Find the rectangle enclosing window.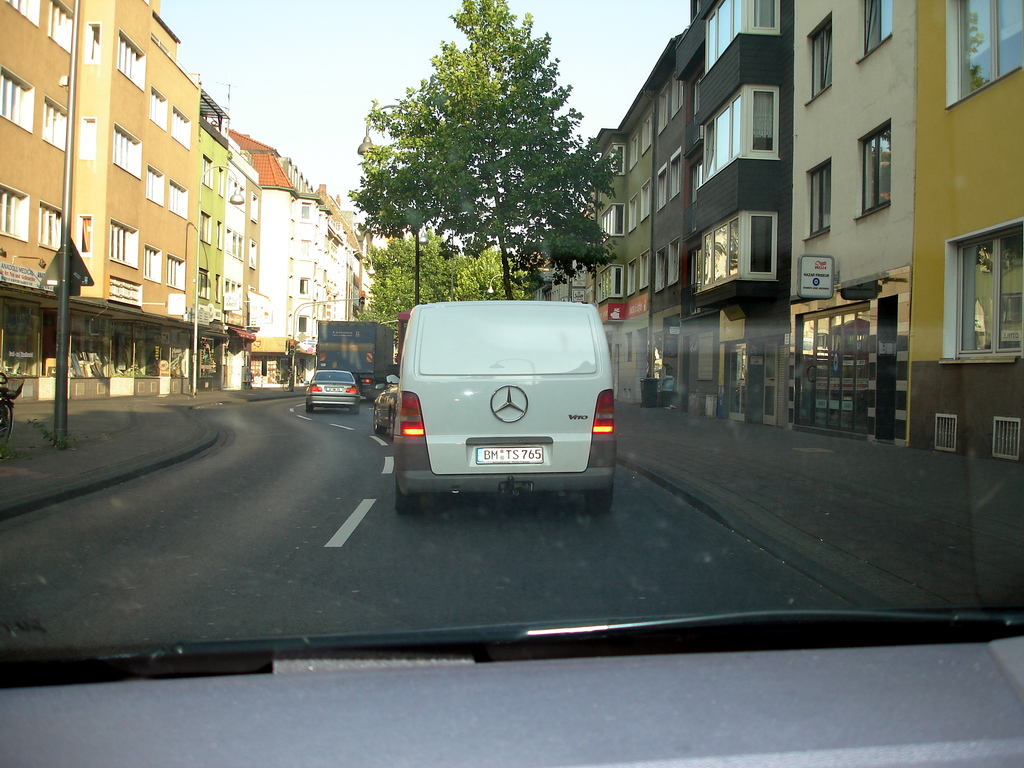
BBox(113, 31, 145, 92).
